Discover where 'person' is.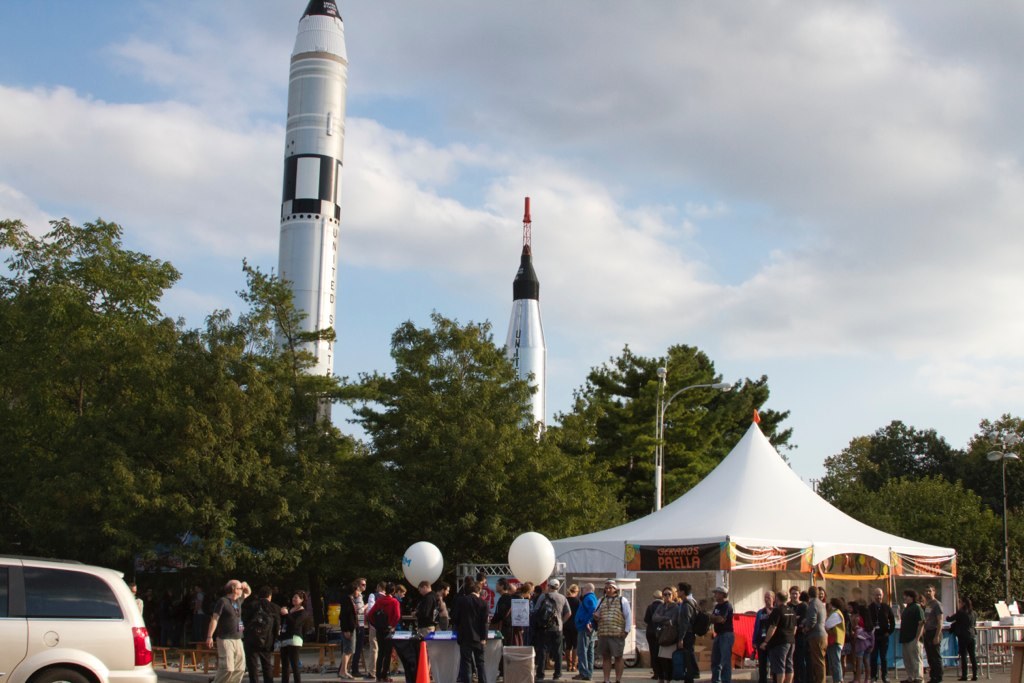
Discovered at [955,602,972,679].
